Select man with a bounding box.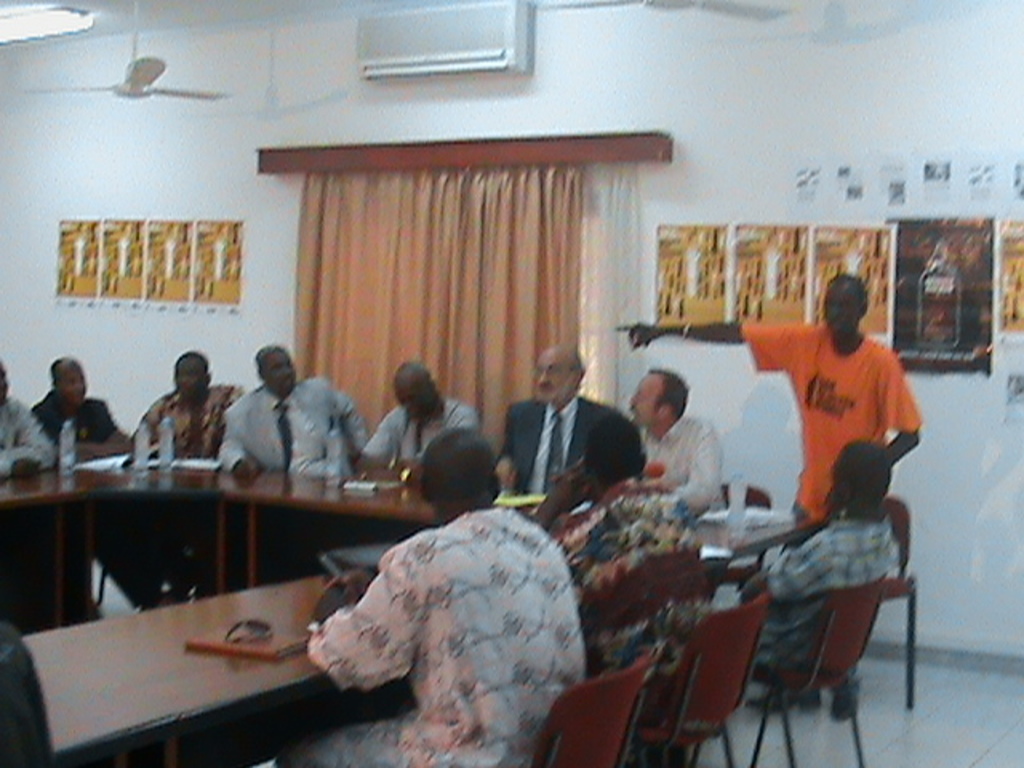
Rect(0, 362, 53, 482).
